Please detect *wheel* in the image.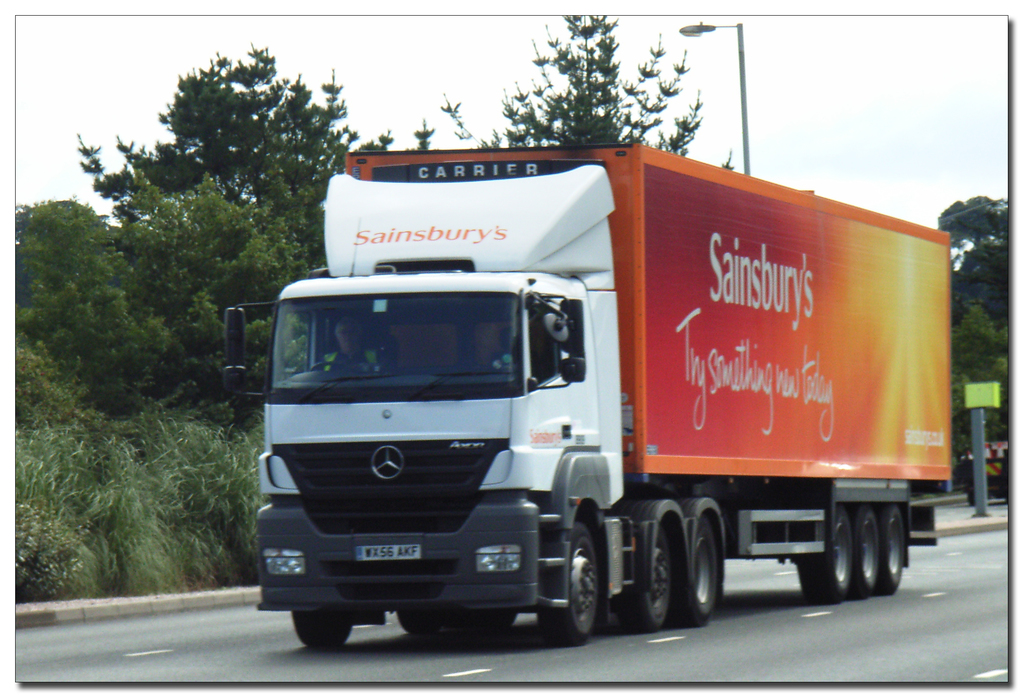
pyautogui.locateOnScreen(881, 502, 908, 596).
